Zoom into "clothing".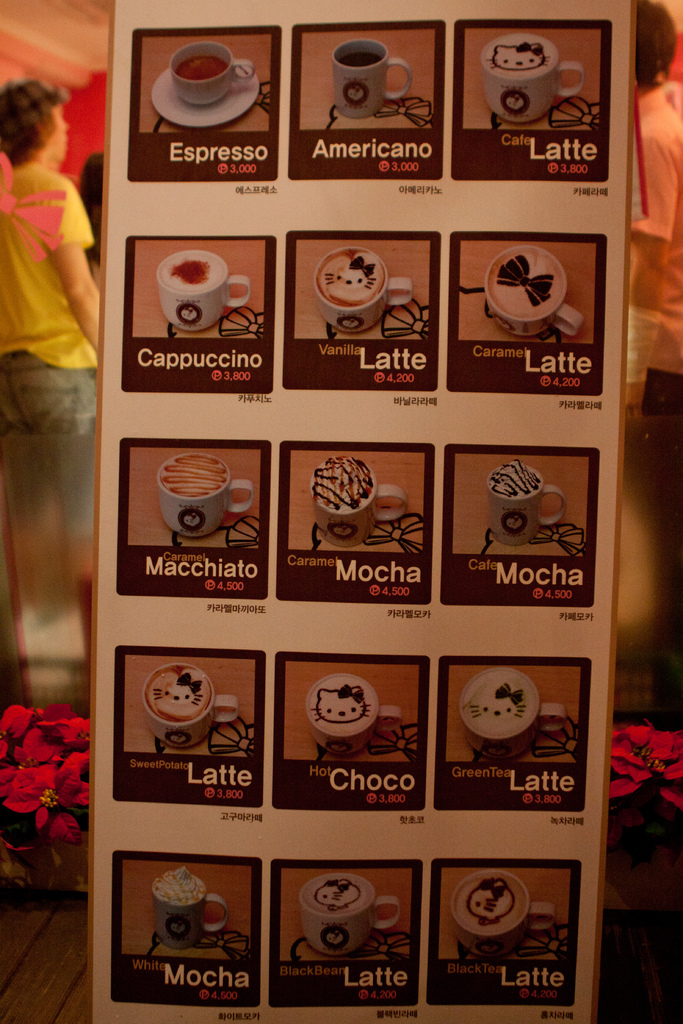
Zoom target: rect(4, 110, 99, 478).
